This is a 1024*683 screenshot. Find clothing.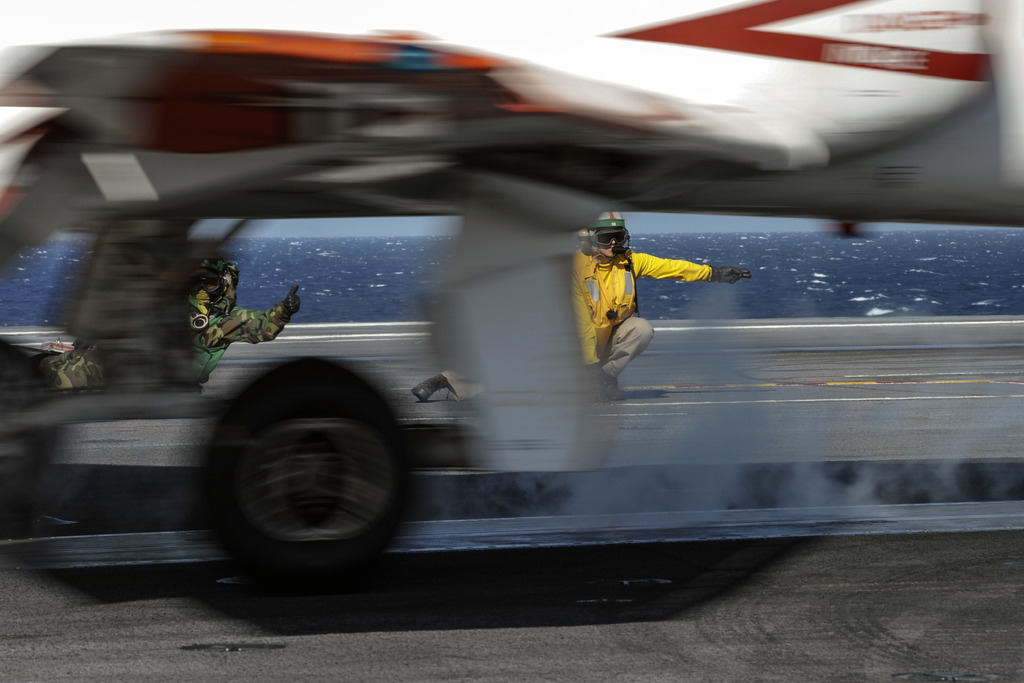
Bounding box: bbox=[572, 213, 664, 368].
